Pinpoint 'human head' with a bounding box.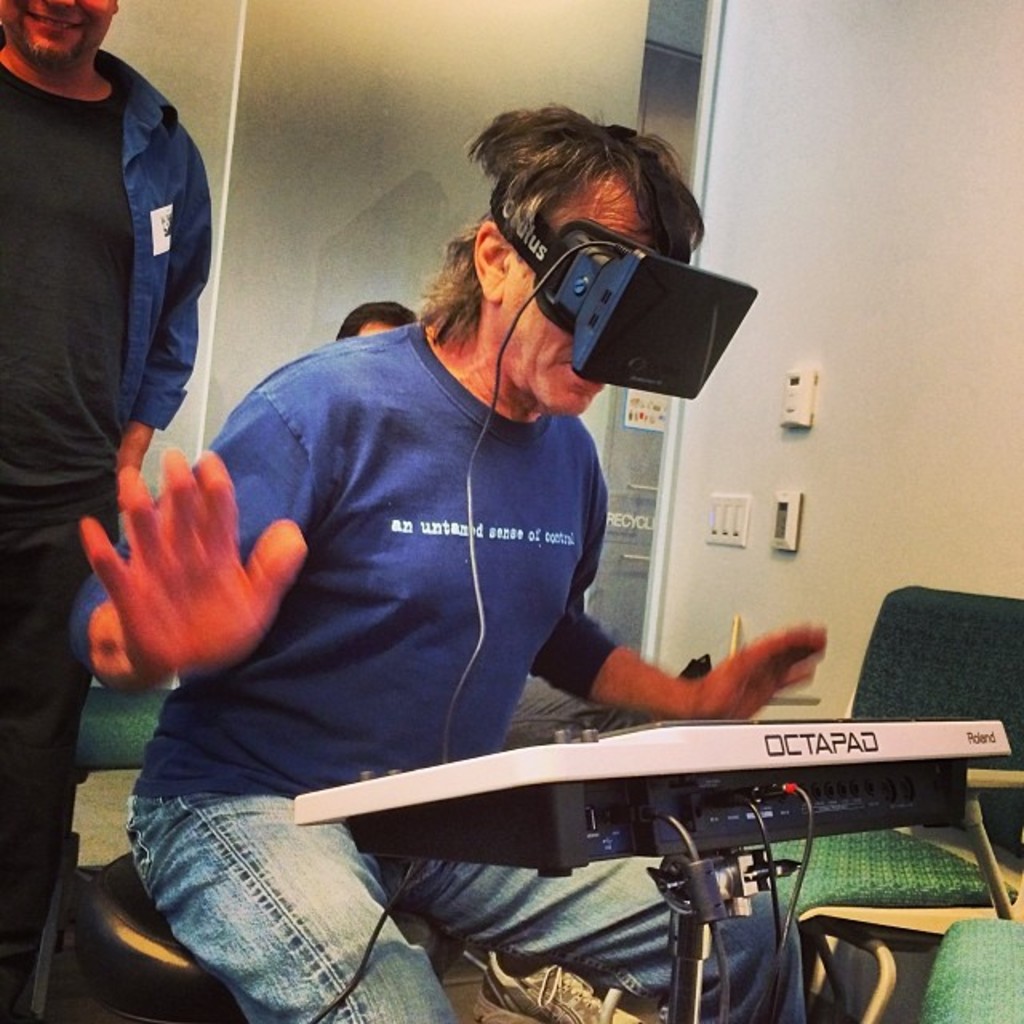
crop(341, 299, 419, 341).
